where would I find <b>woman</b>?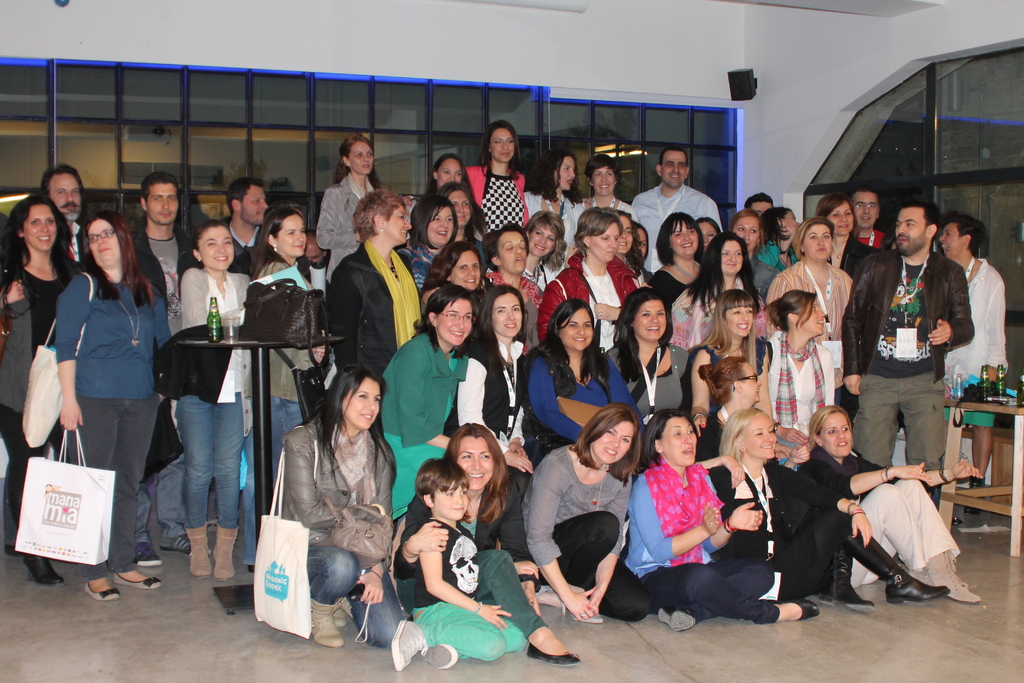
At box(525, 299, 638, 457).
